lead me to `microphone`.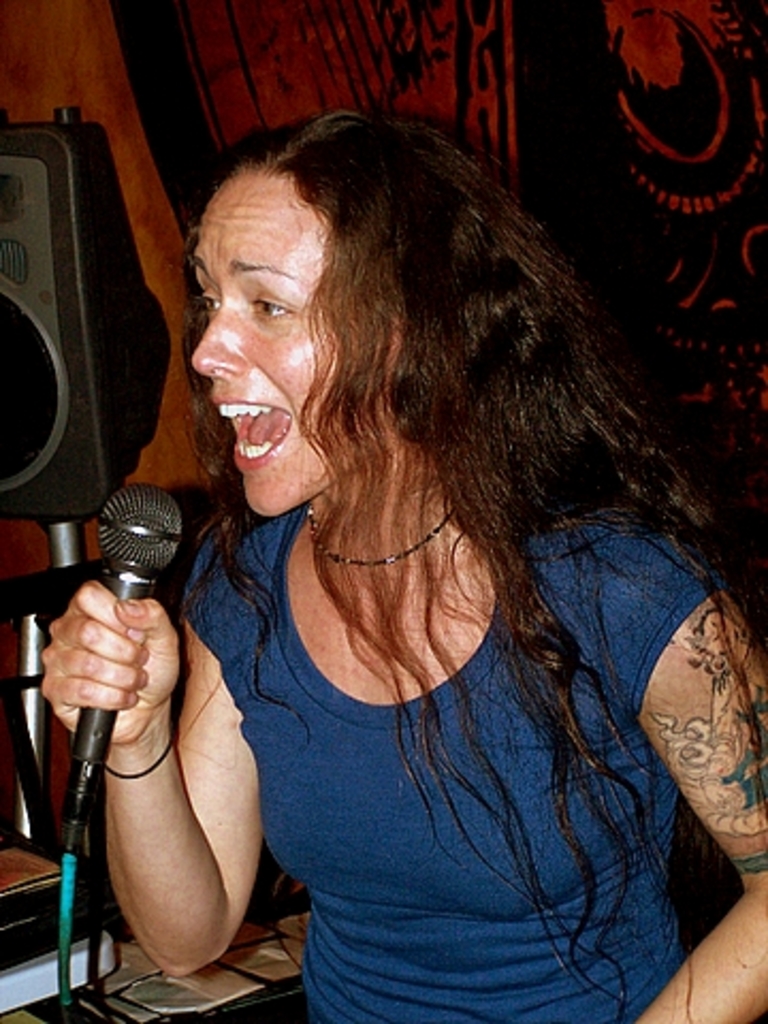
Lead to bbox=(64, 478, 190, 881).
